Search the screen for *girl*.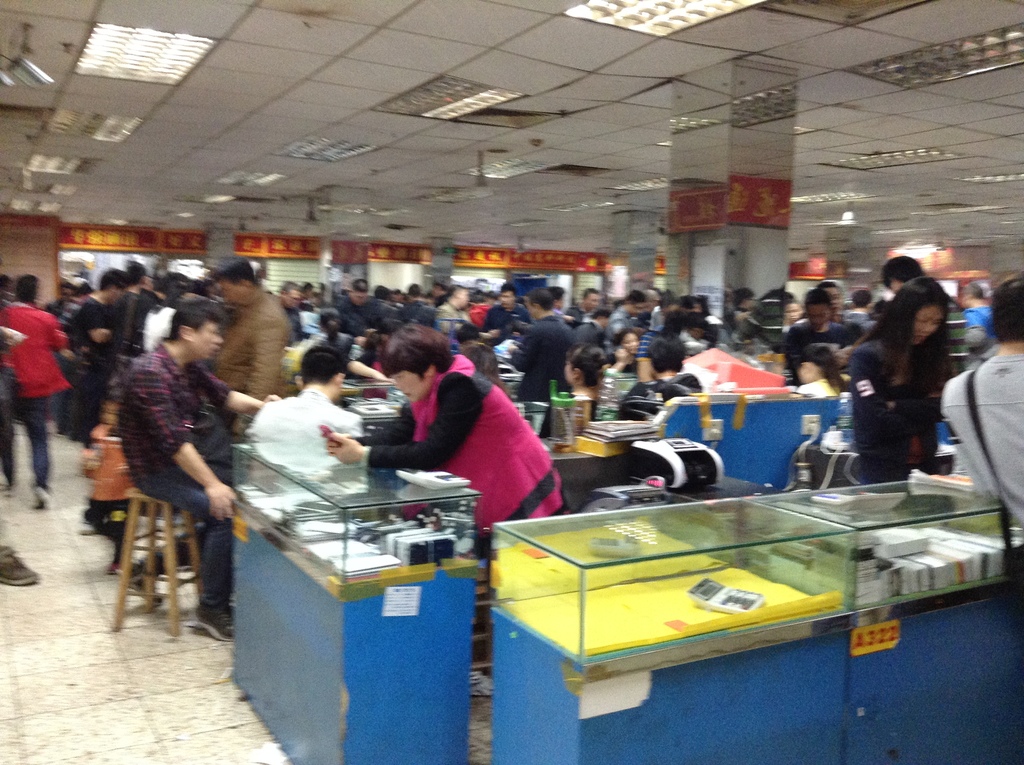
Found at 847,275,952,483.
